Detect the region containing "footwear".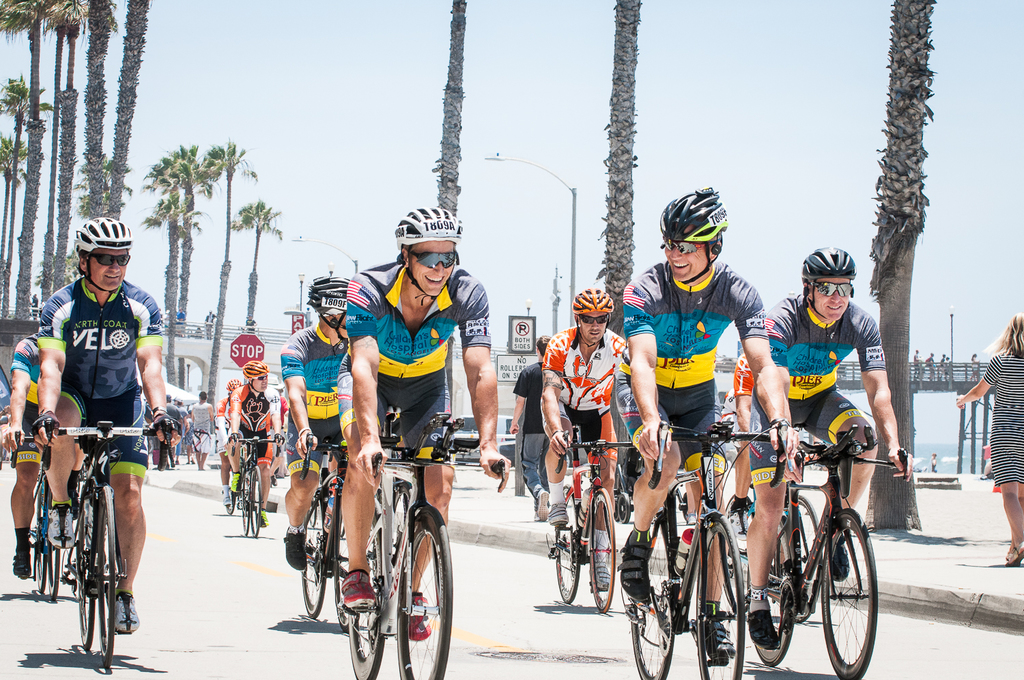
box(547, 500, 571, 523).
